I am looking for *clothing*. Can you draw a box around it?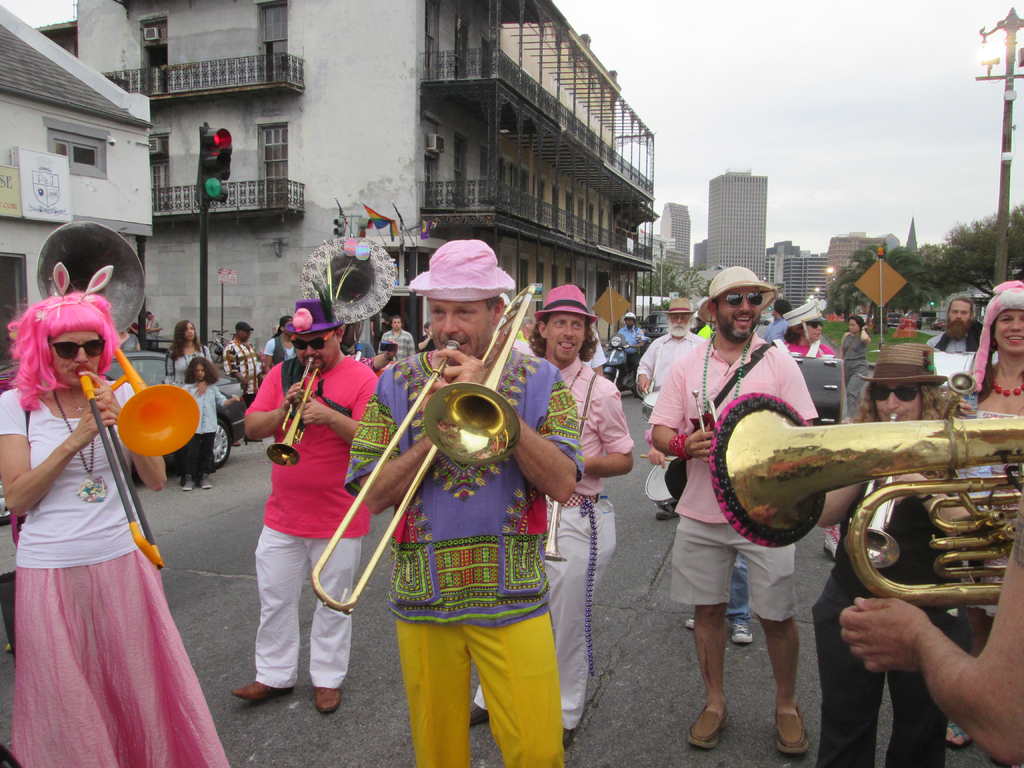
Sure, the bounding box is pyautogui.locateOnScreen(644, 329, 816, 624).
